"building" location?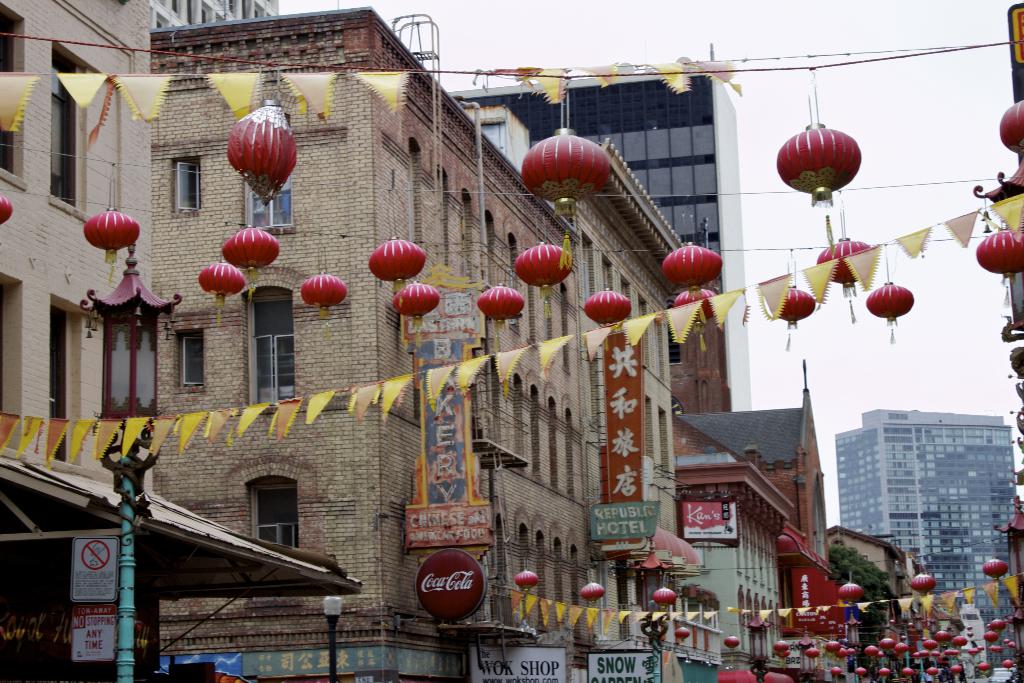
[0,0,364,682]
